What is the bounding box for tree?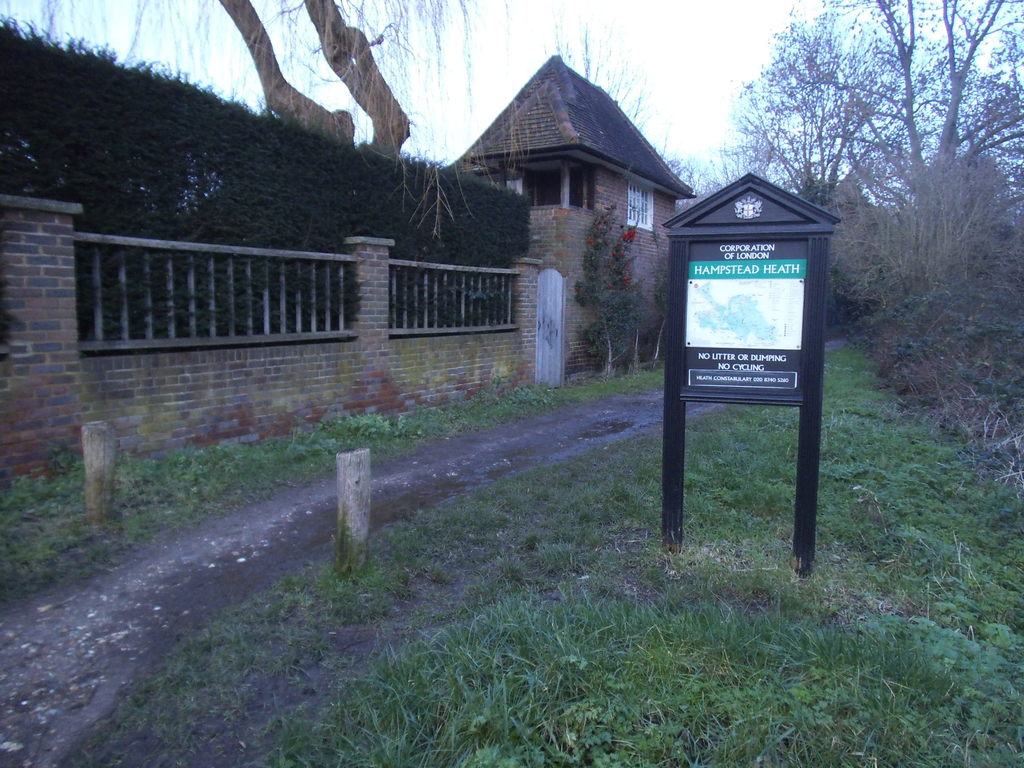
{"x1": 540, "y1": 13, "x2": 715, "y2": 214}.
